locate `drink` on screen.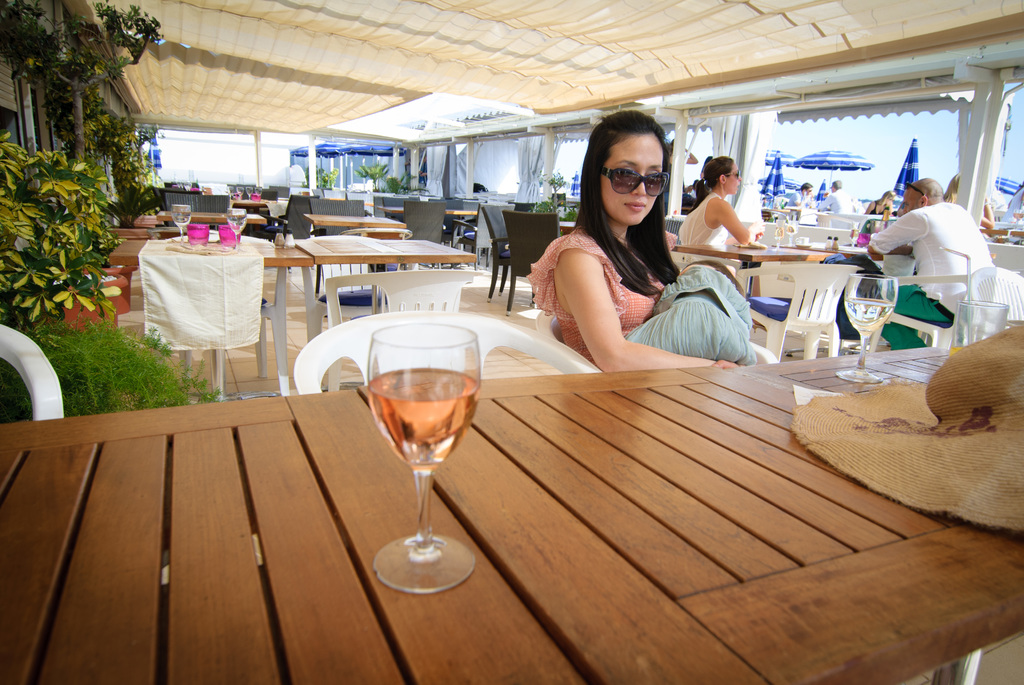
On screen at 774, 230, 785, 240.
